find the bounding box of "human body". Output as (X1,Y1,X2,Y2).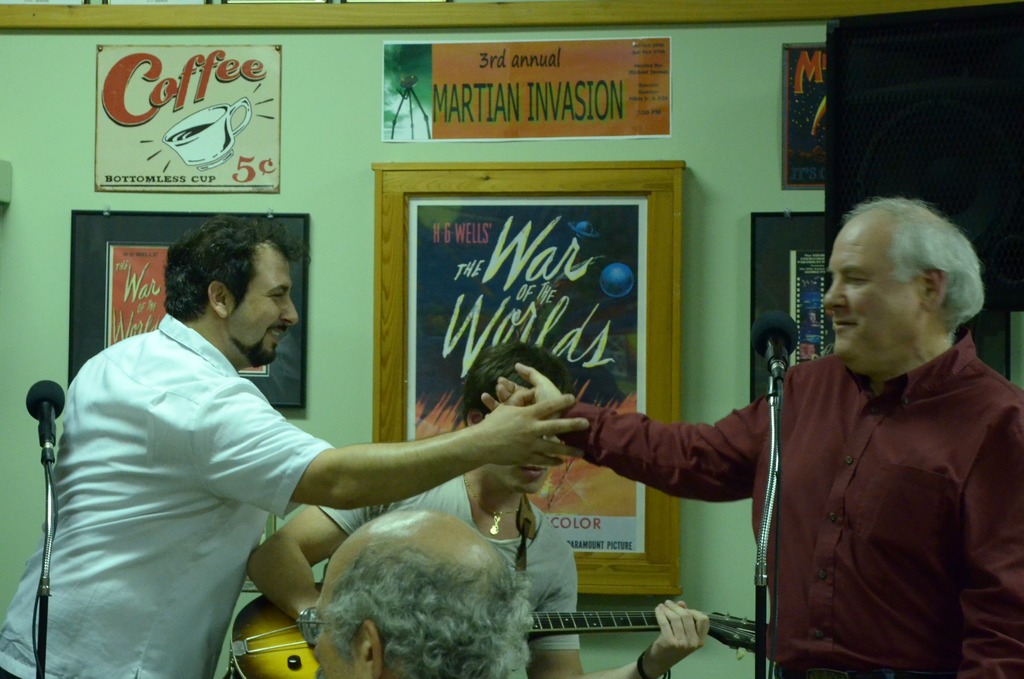
(28,236,417,666).
